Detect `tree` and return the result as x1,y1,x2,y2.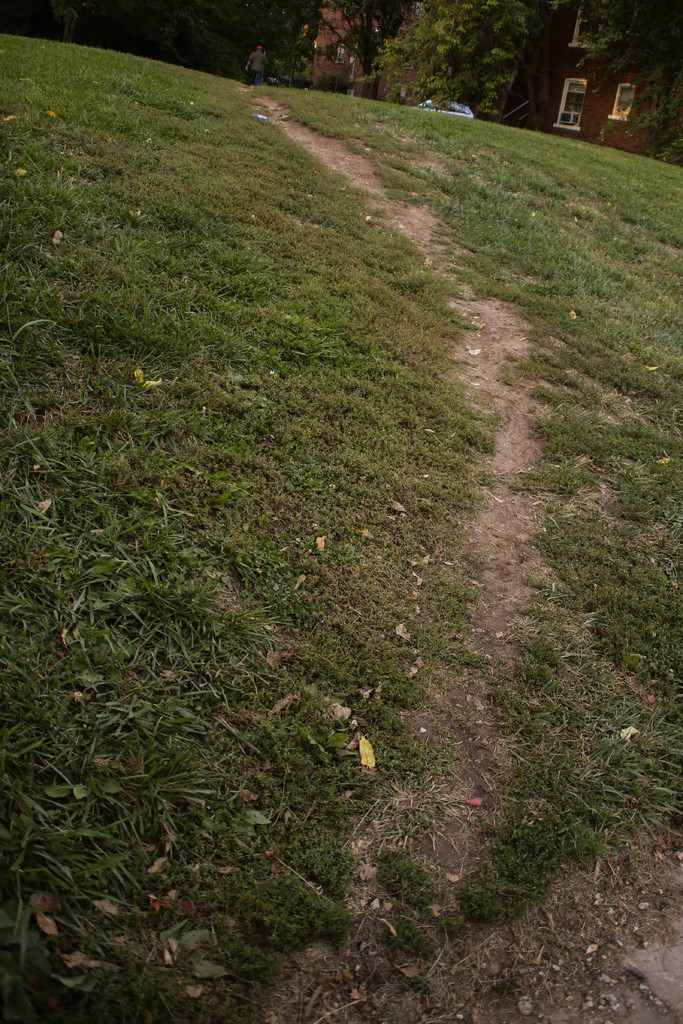
331,0,402,92.
